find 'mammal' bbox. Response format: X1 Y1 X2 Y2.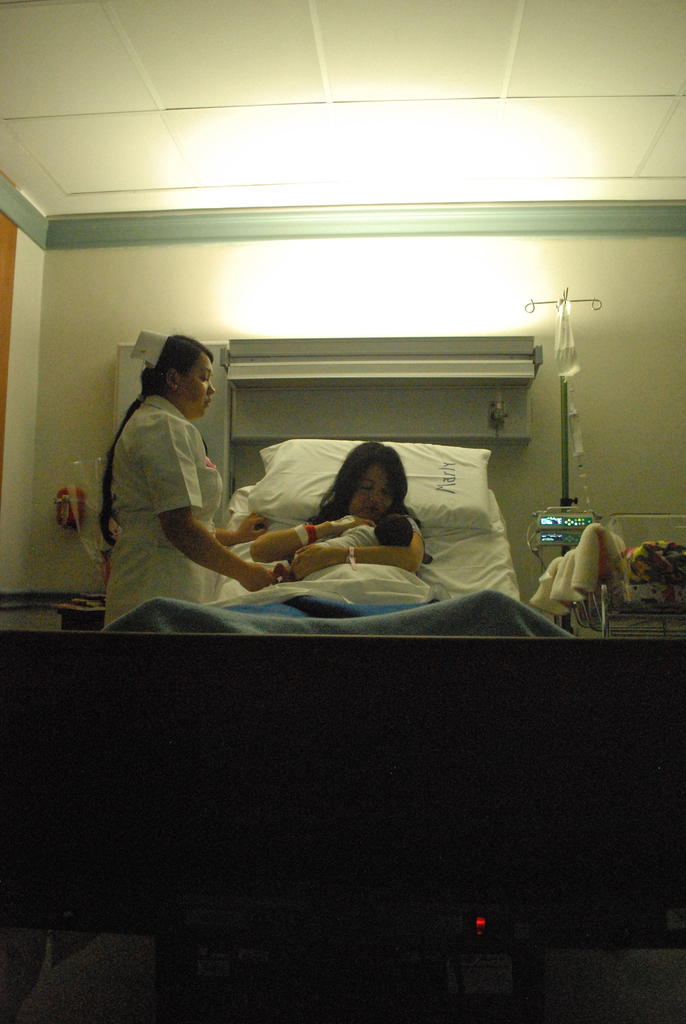
248 440 430 586.
